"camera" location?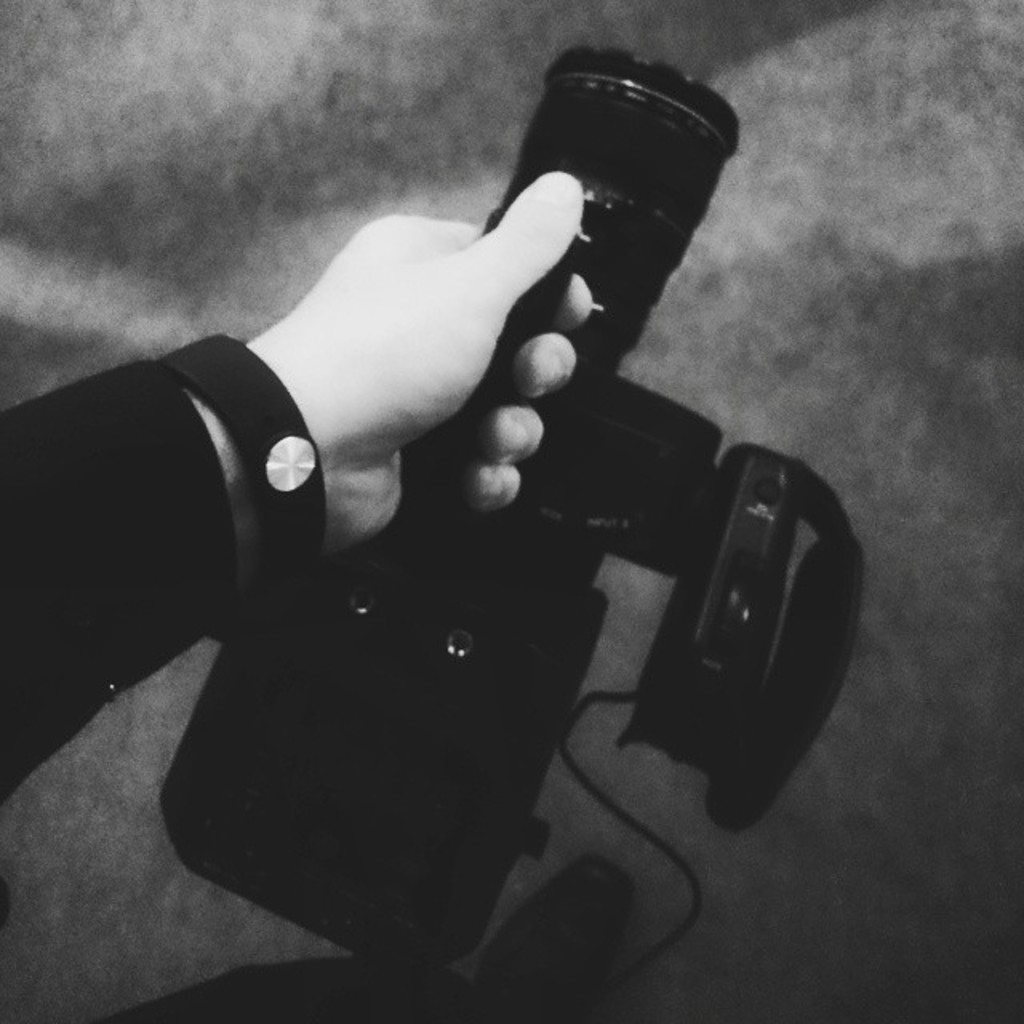
(x1=154, y1=35, x2=797, y2=973)
